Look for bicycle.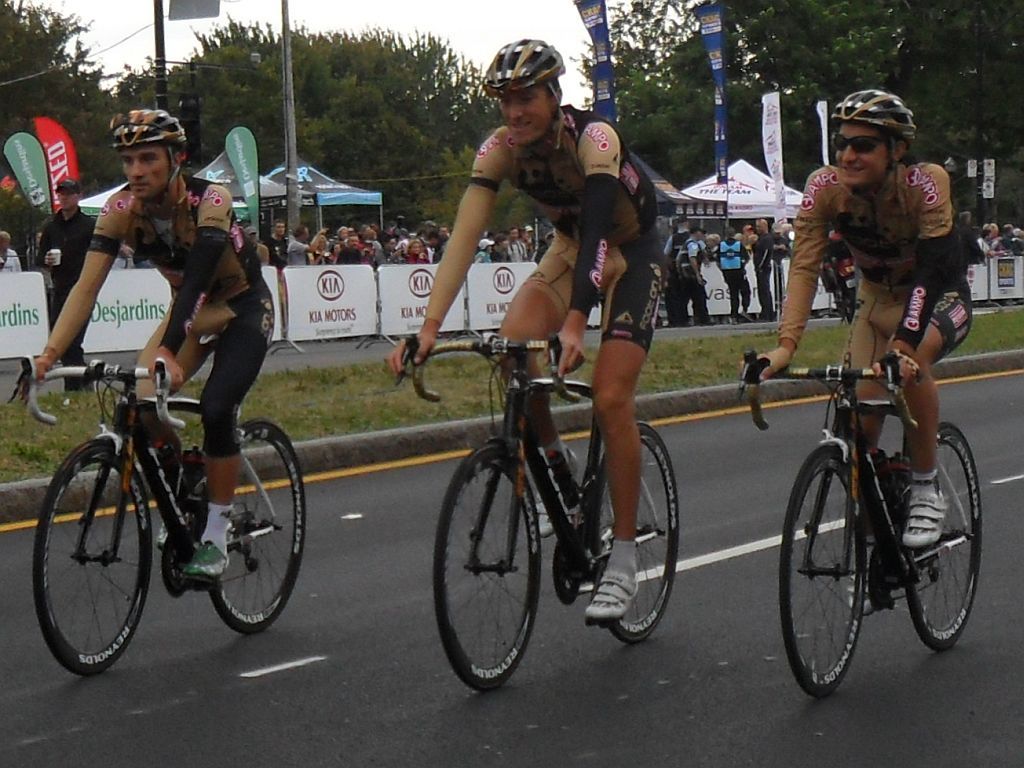
Found: left=394, top=329, right=686, bottom=691.
